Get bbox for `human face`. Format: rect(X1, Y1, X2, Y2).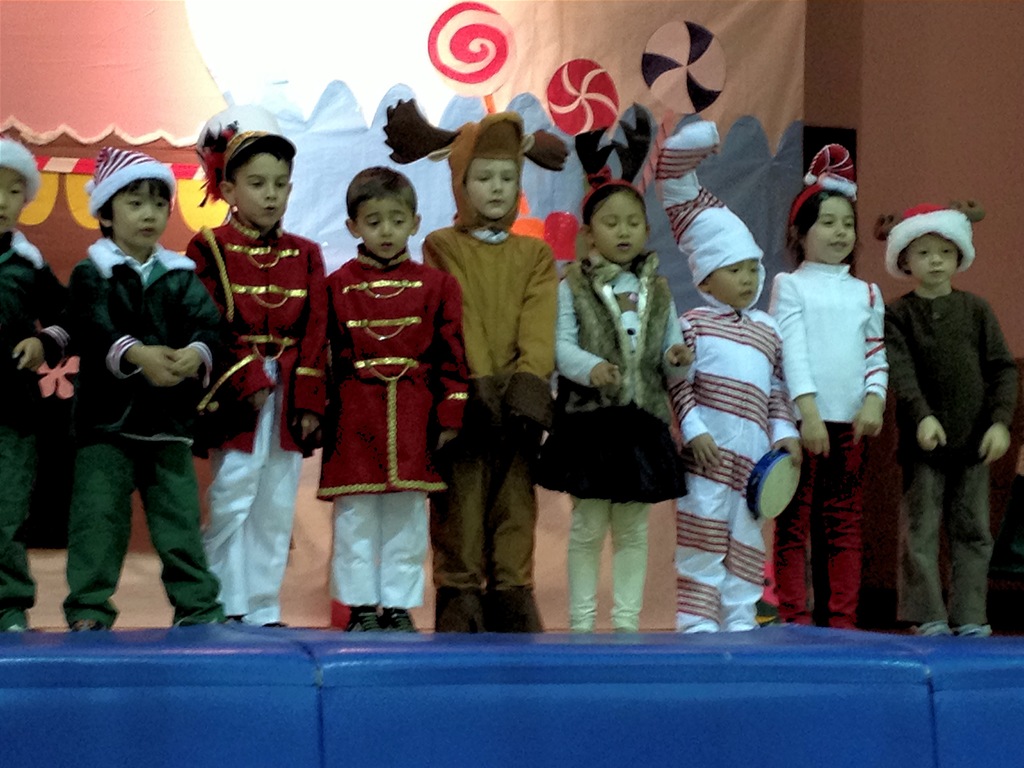
rect(236, 161, 288, 225).
